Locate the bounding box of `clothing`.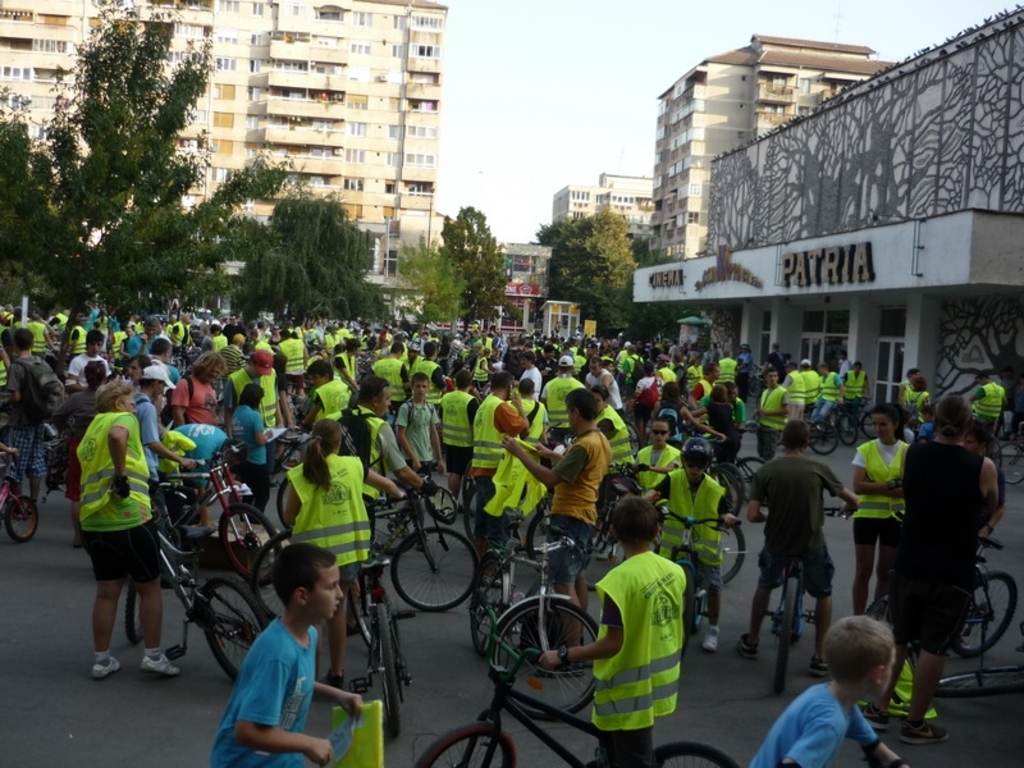
Bounding box: 223:365:280:428.
